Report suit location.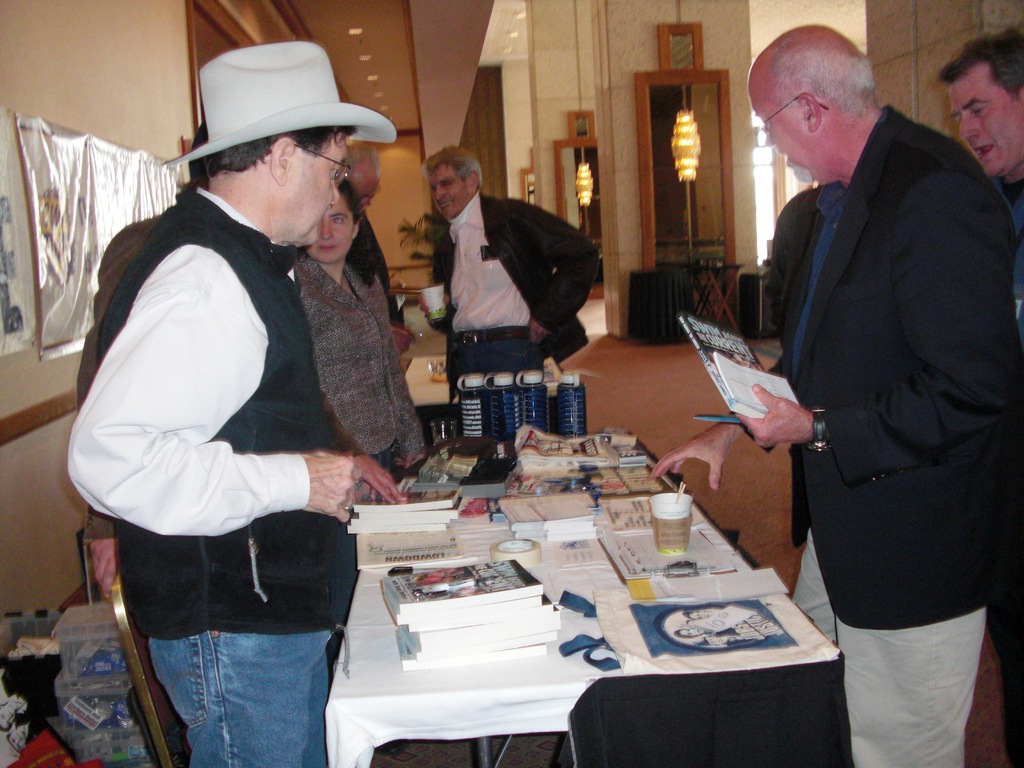
Report: Rect(753, 32, 1015, 720).
